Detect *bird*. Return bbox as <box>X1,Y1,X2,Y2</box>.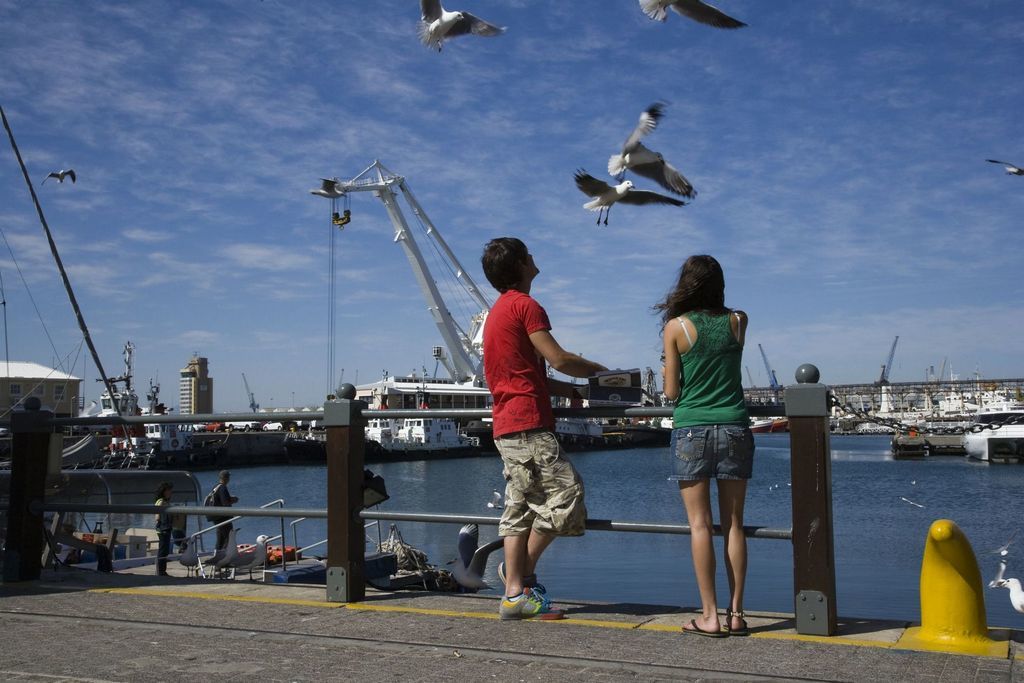
<box>634,0,746,30</box>.
